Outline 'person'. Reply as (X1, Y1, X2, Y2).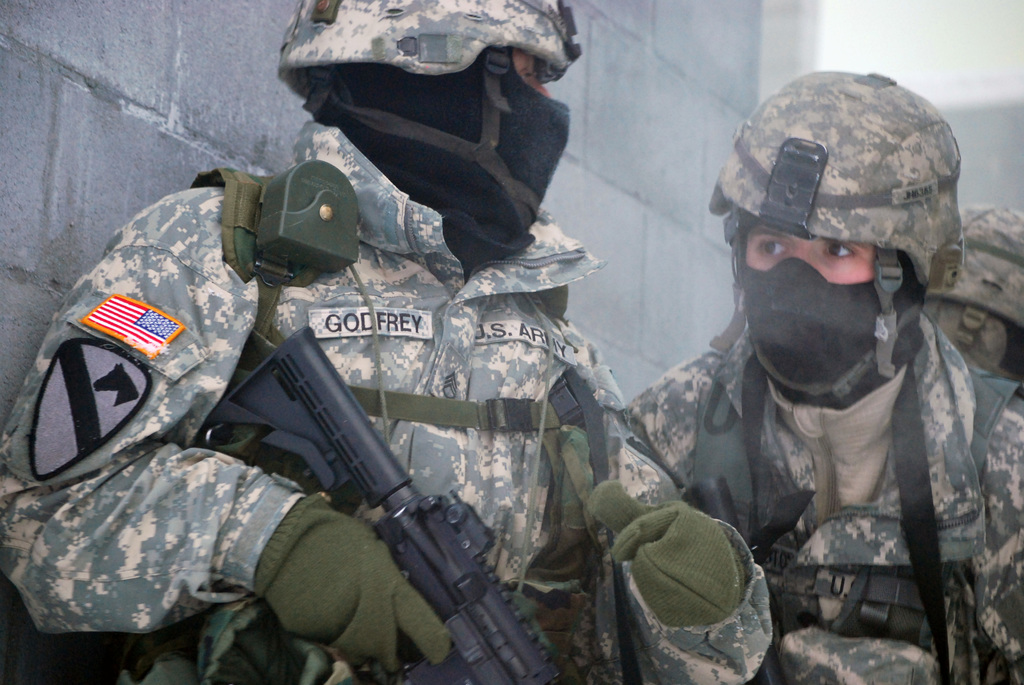
(612, 51, 1023, 684).
